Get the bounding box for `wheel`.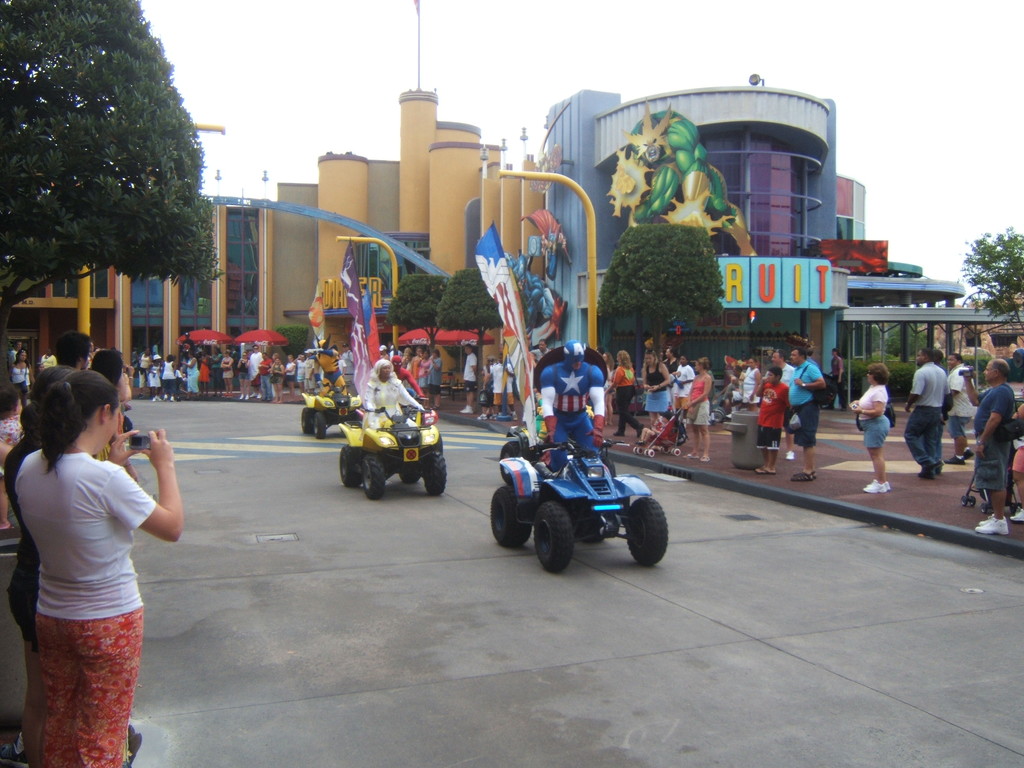
356/450/393/502.
